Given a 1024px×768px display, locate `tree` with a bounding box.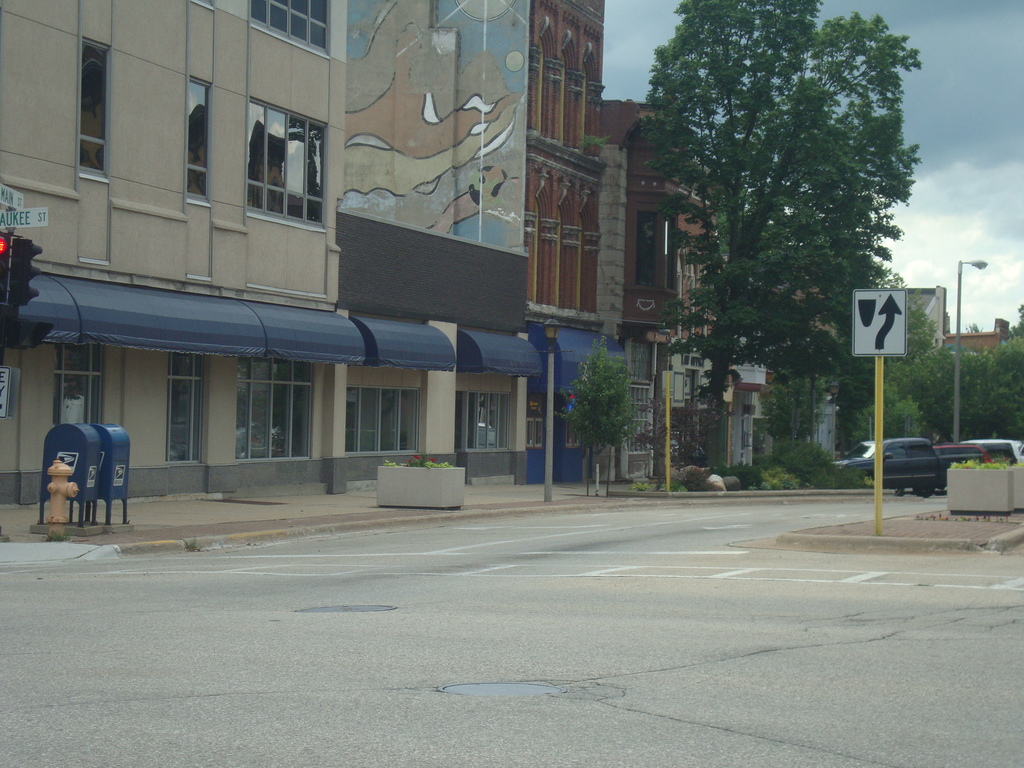
Located: [x1=884, y1=269, x2=936, y2=406].
